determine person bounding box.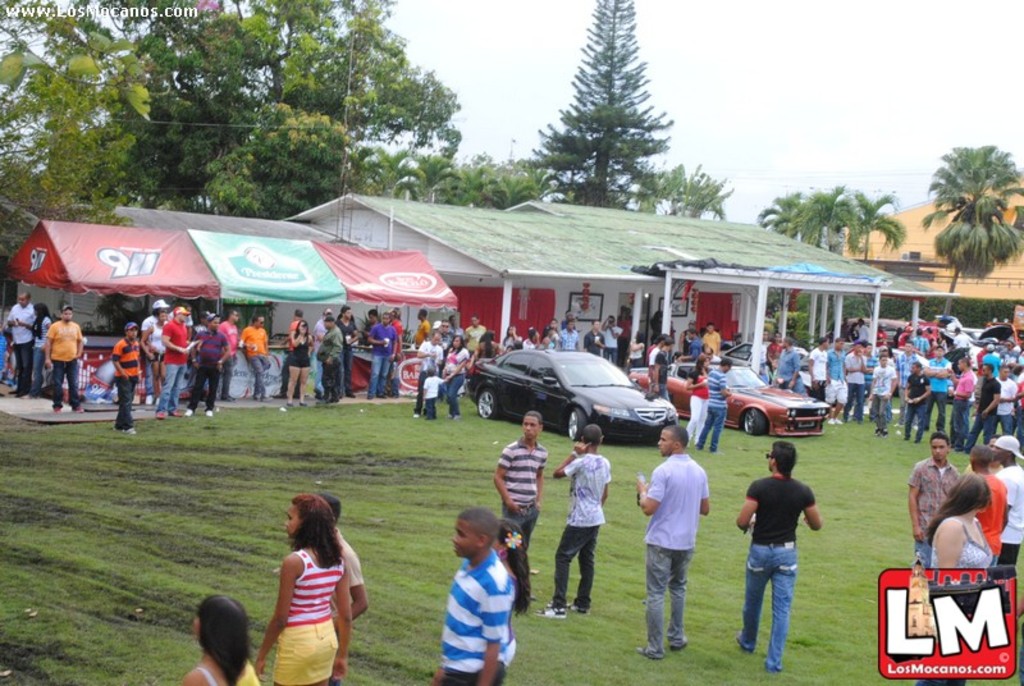
Determined: (3, 291, 36, 397).
